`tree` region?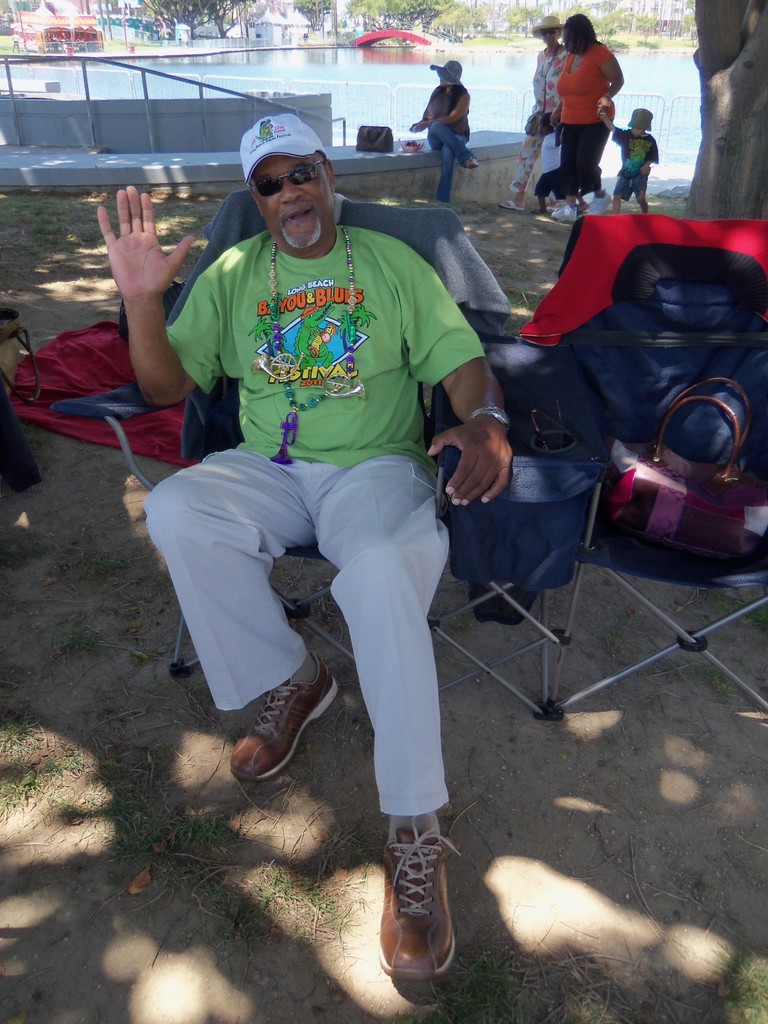
[349,0,389,32]
